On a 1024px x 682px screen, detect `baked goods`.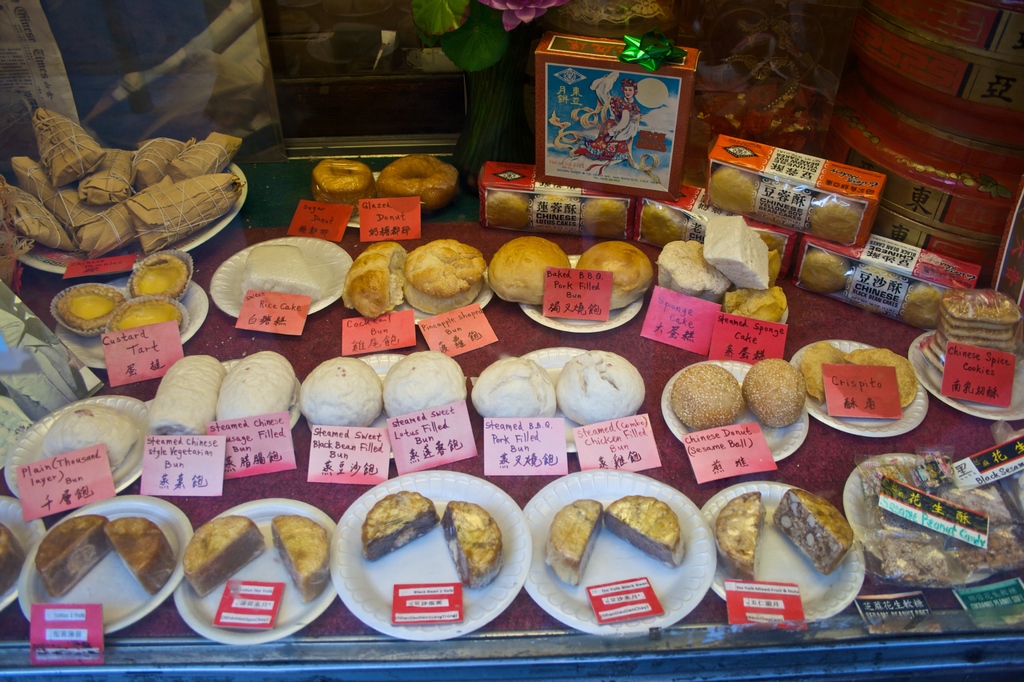
<region>1, 524, 26, 594</region>.
